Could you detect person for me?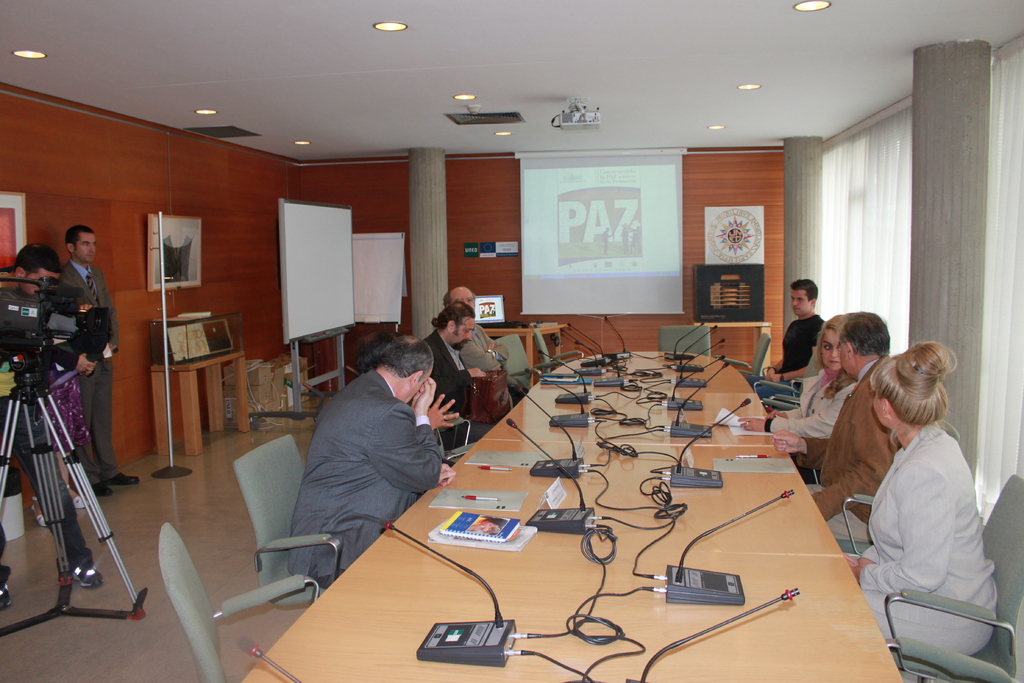
Detection result: (left=61, top=226, right=139, bottom=495).
